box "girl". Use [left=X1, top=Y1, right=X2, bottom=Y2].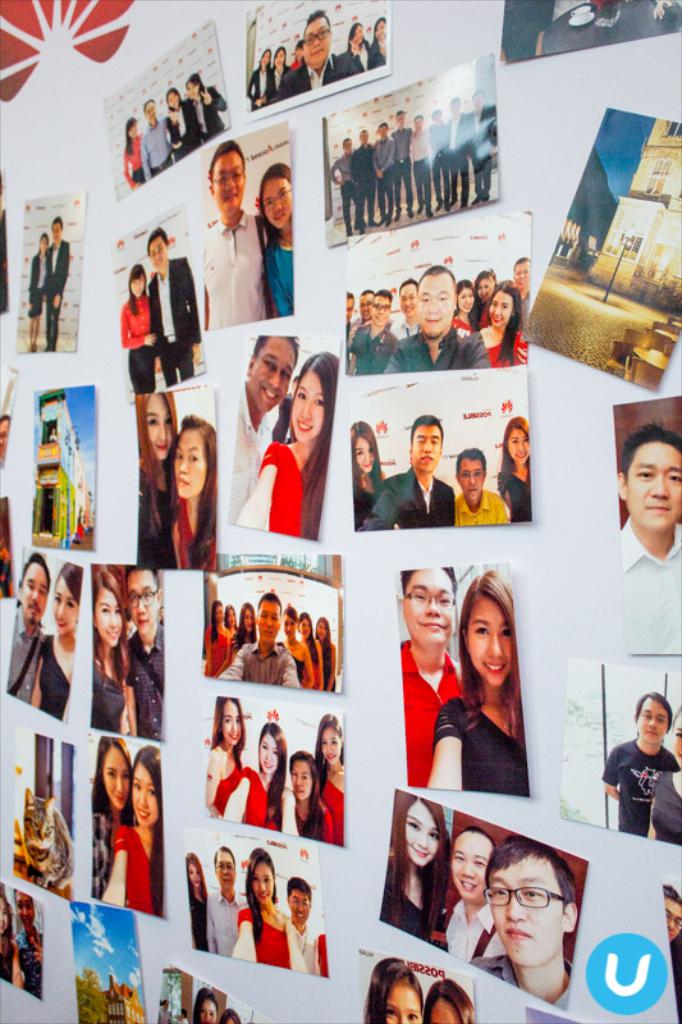
[left=86, top=566, right=138, bottom=731].
